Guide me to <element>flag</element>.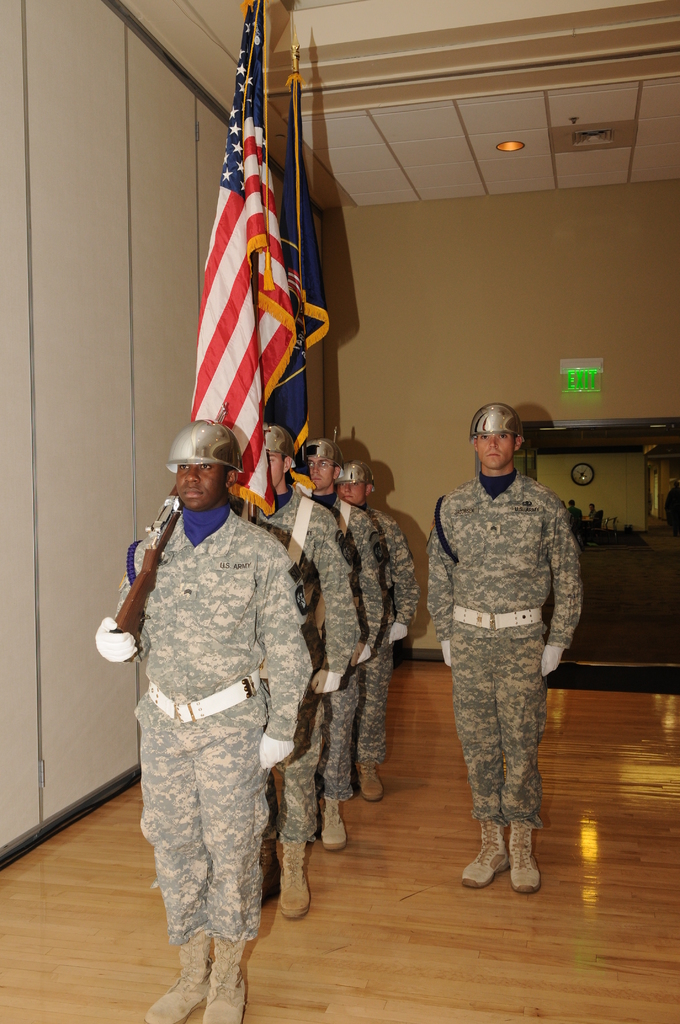
Guidance: detection(279, 71, 345, 468).
